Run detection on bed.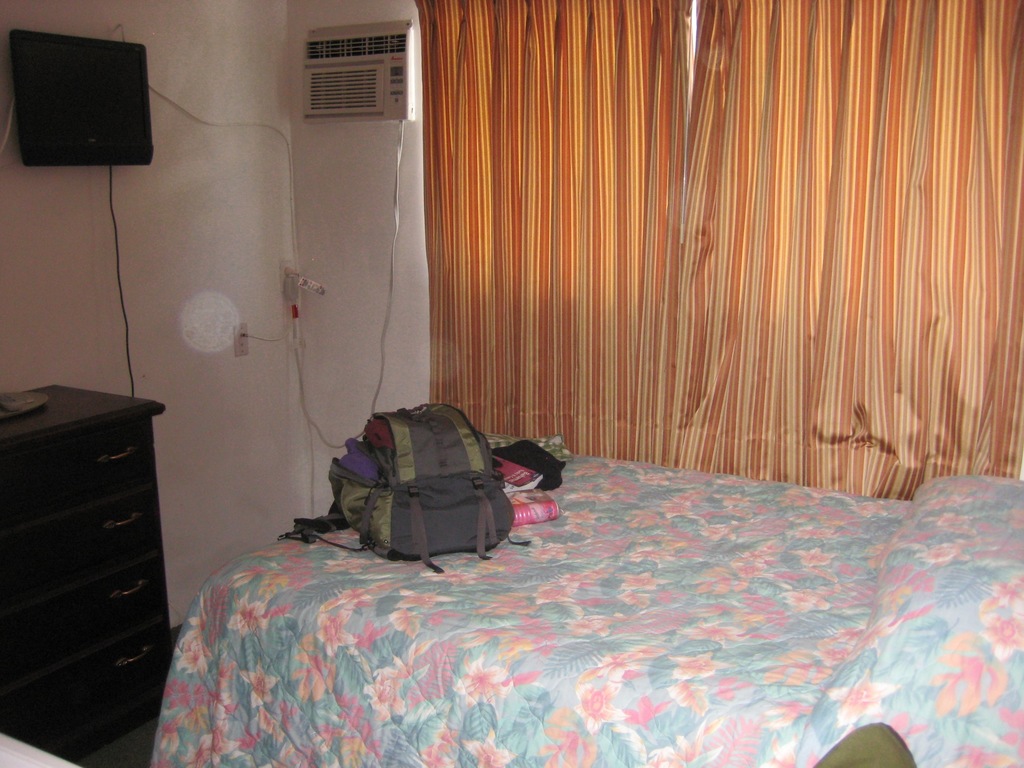
Result: <region>115, 363, 1012, 754</region>.
